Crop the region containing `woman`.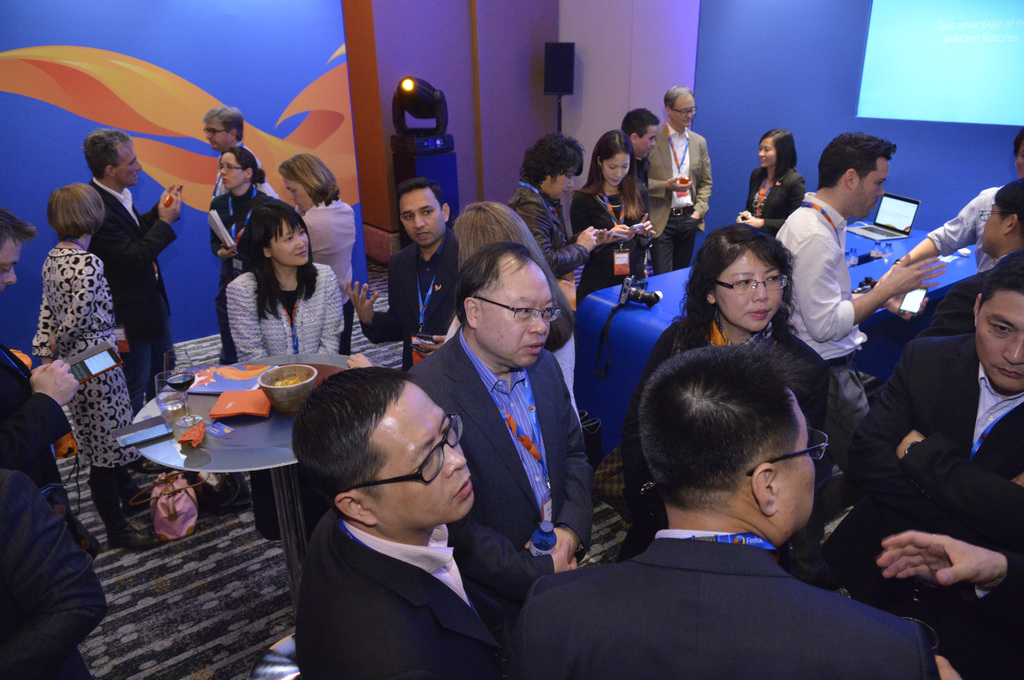
Crop region: bbox=(28, 181, 151, 555).
